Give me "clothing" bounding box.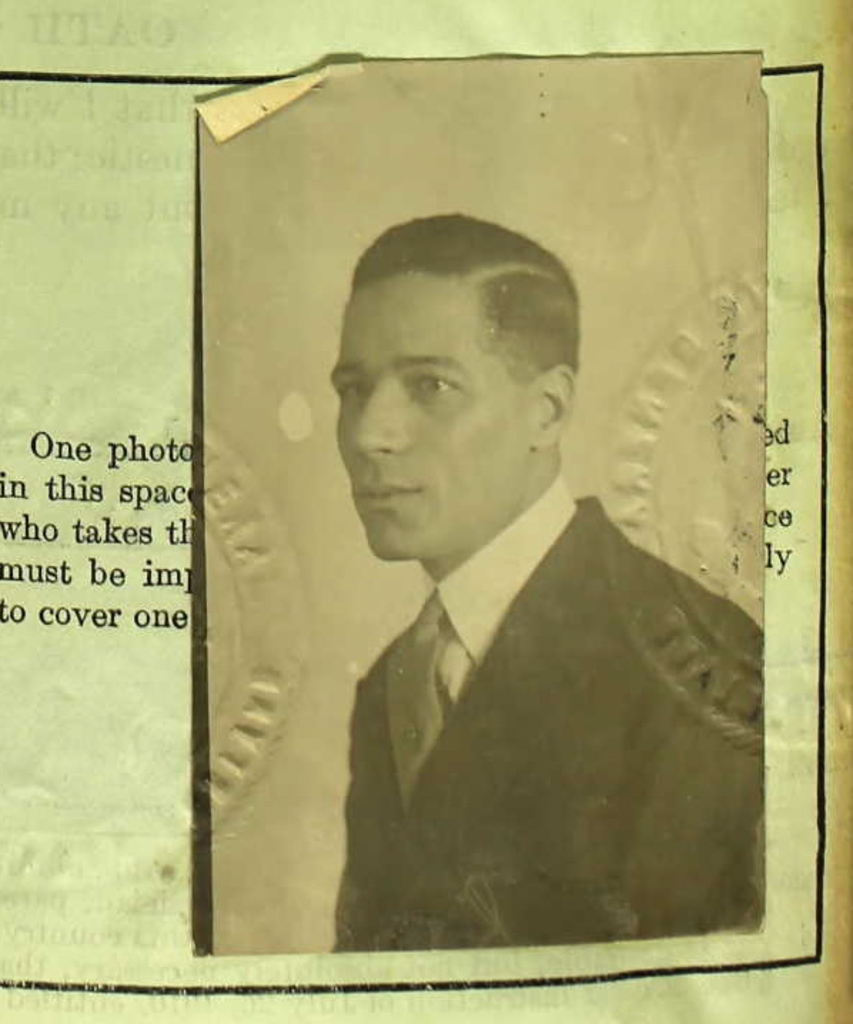
box=[261, 476, 786, 976].
